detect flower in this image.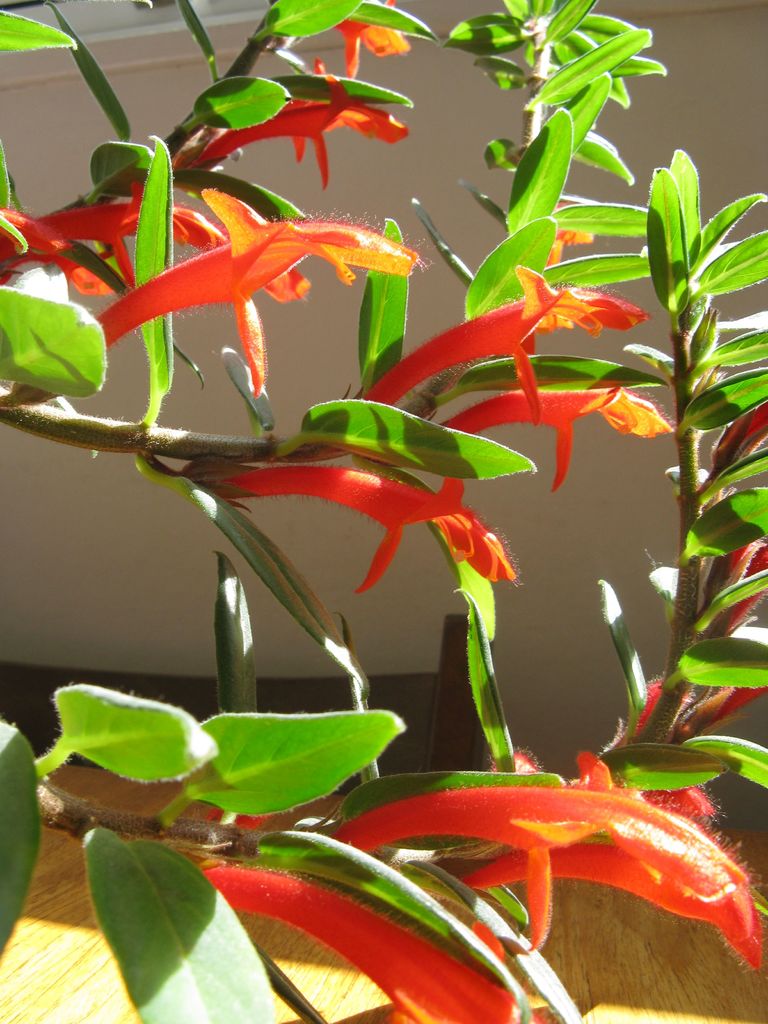
Detection: (541, 195, 593, 266).
